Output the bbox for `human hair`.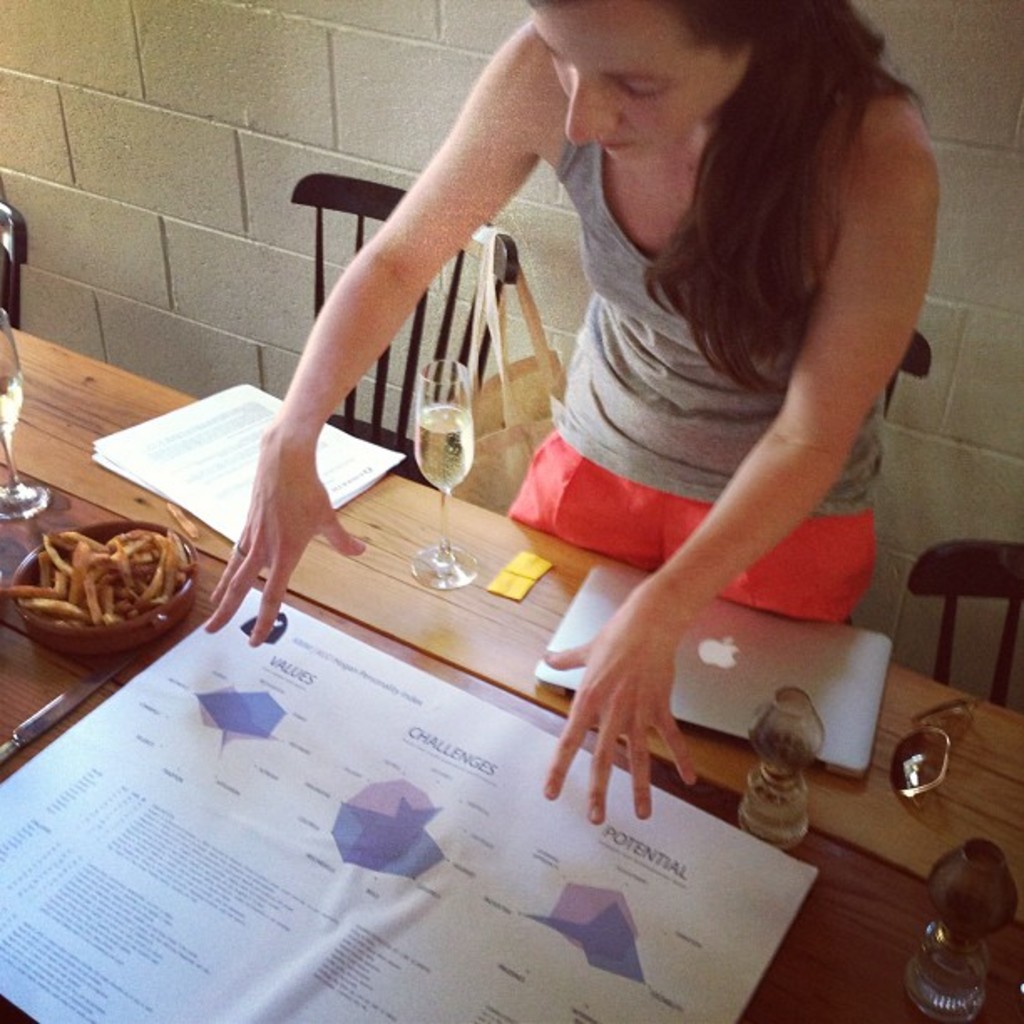
select_region(522, 0, 929, 402).
